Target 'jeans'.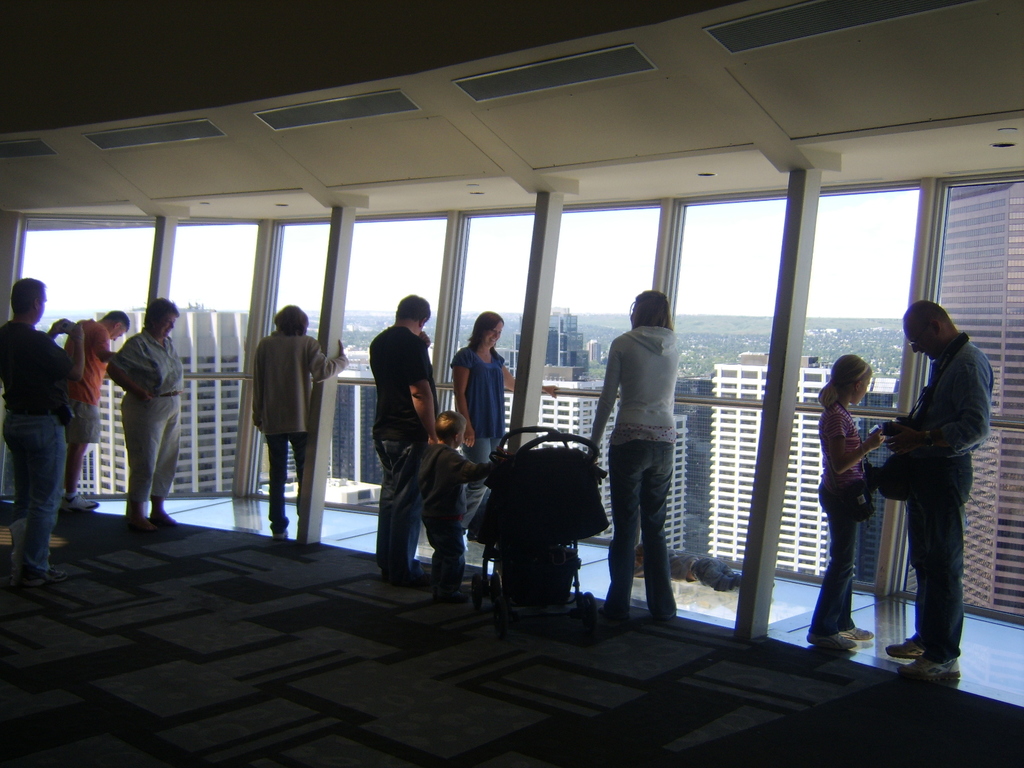
Target region: select_region(366, 441, 424, 590).
